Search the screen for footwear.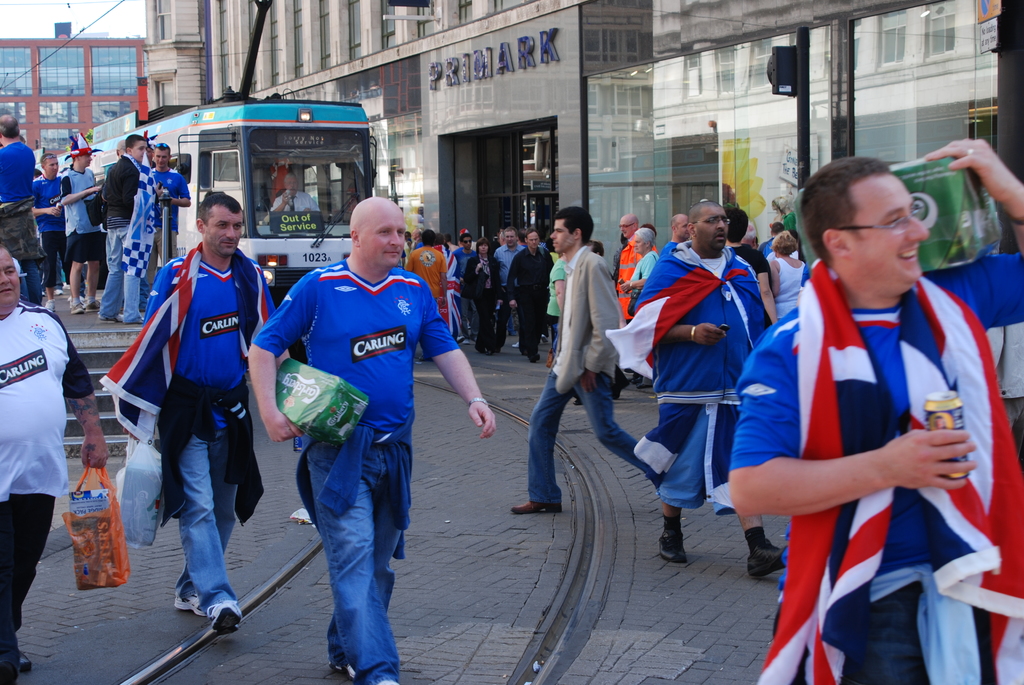
Found at bbox(483, 348, 493, 356).
